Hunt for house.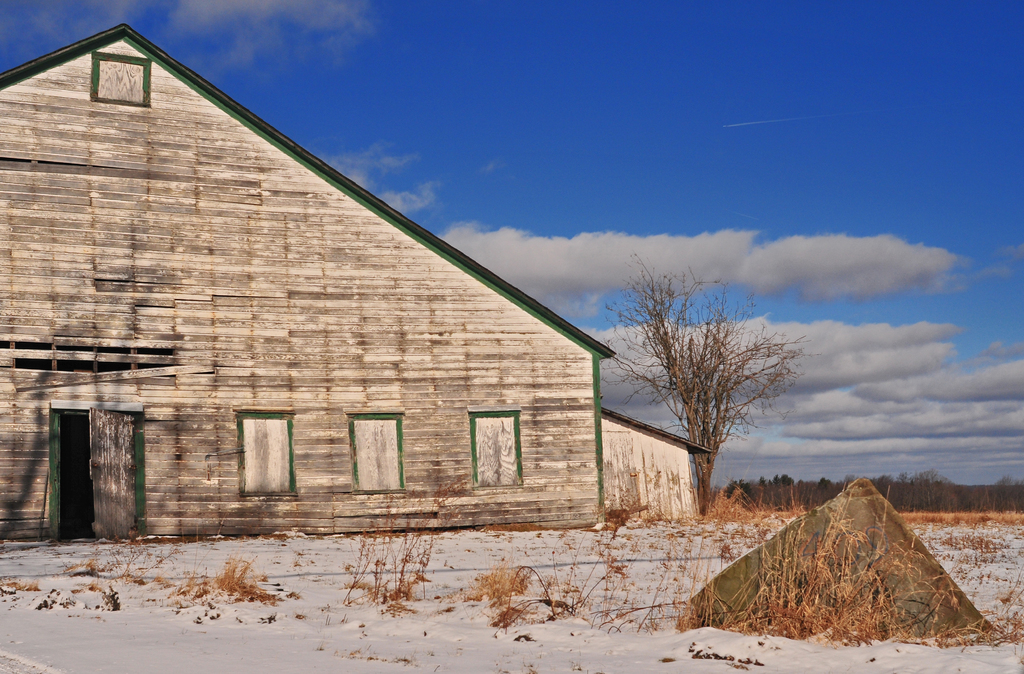
Hunted down at detection(0, 15, 718, 657).
